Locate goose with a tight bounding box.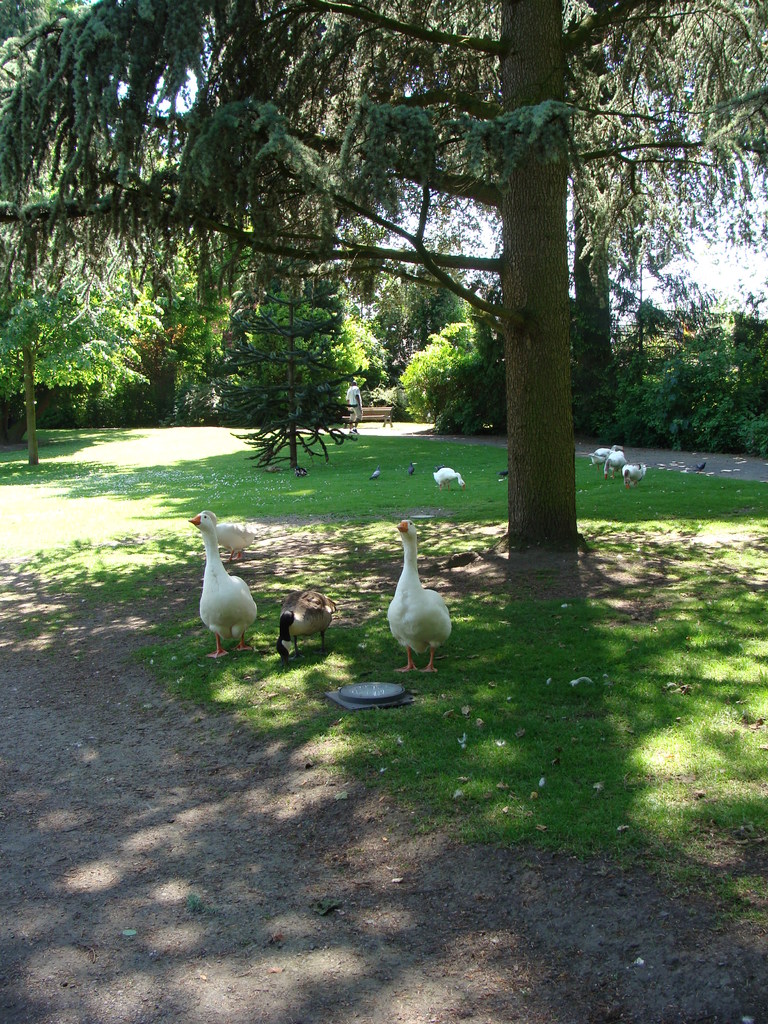
<bbox>594, 440, 650, 488</bbox>.
